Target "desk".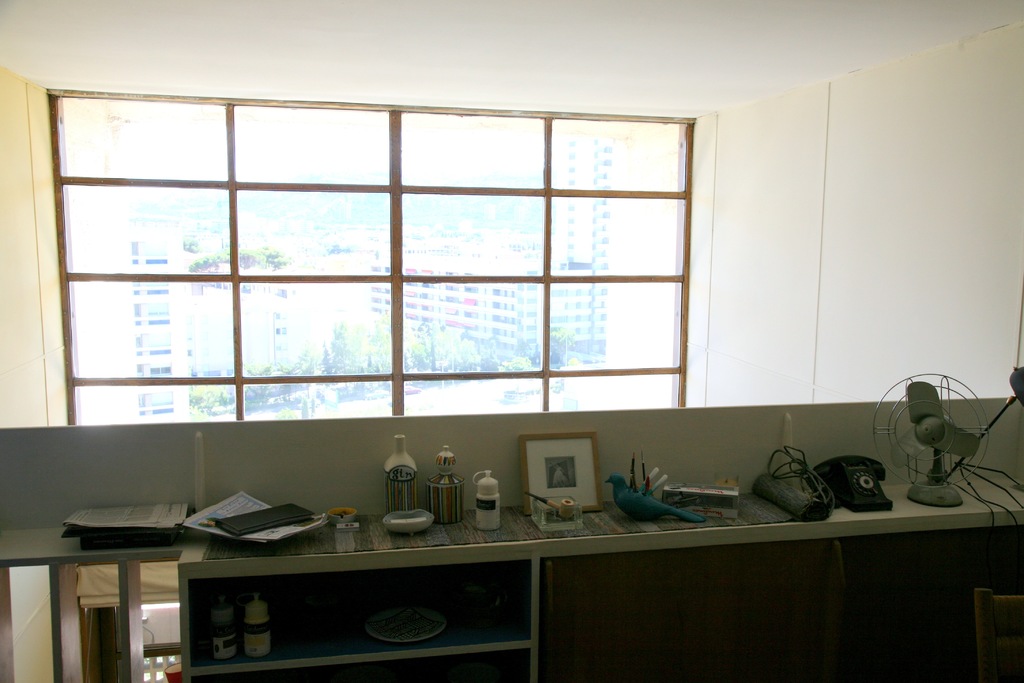
Target region: left=33, top=434, right=1023, bottom=676.
